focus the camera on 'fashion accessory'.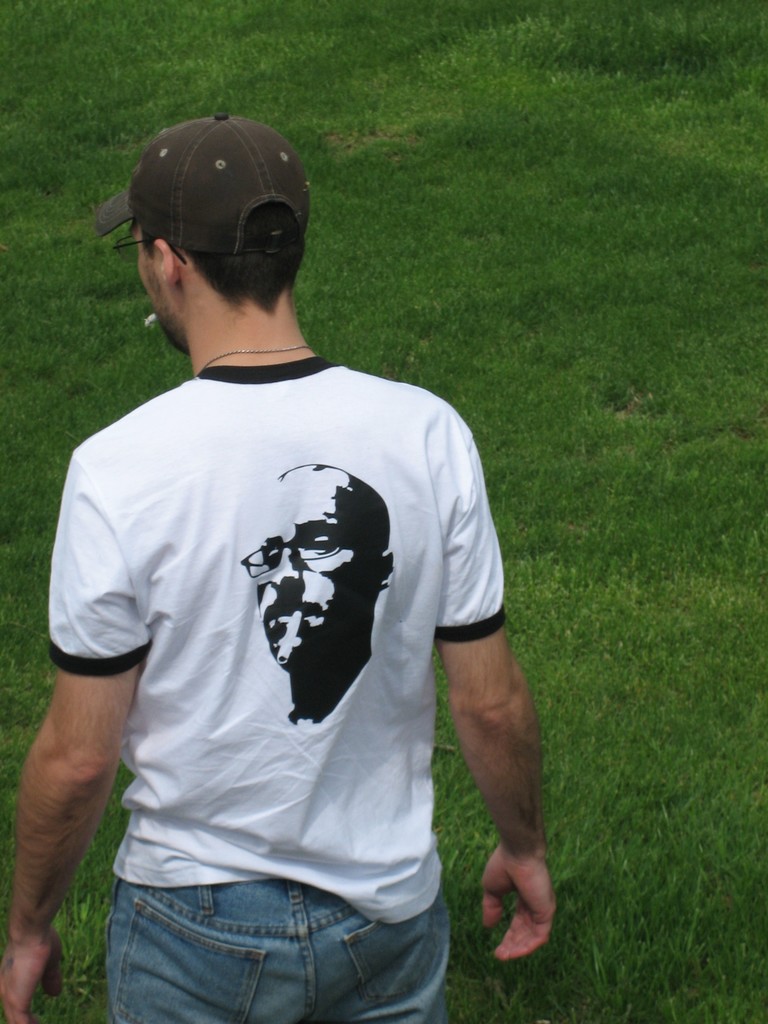
Focus region: (111,227,184,264).
